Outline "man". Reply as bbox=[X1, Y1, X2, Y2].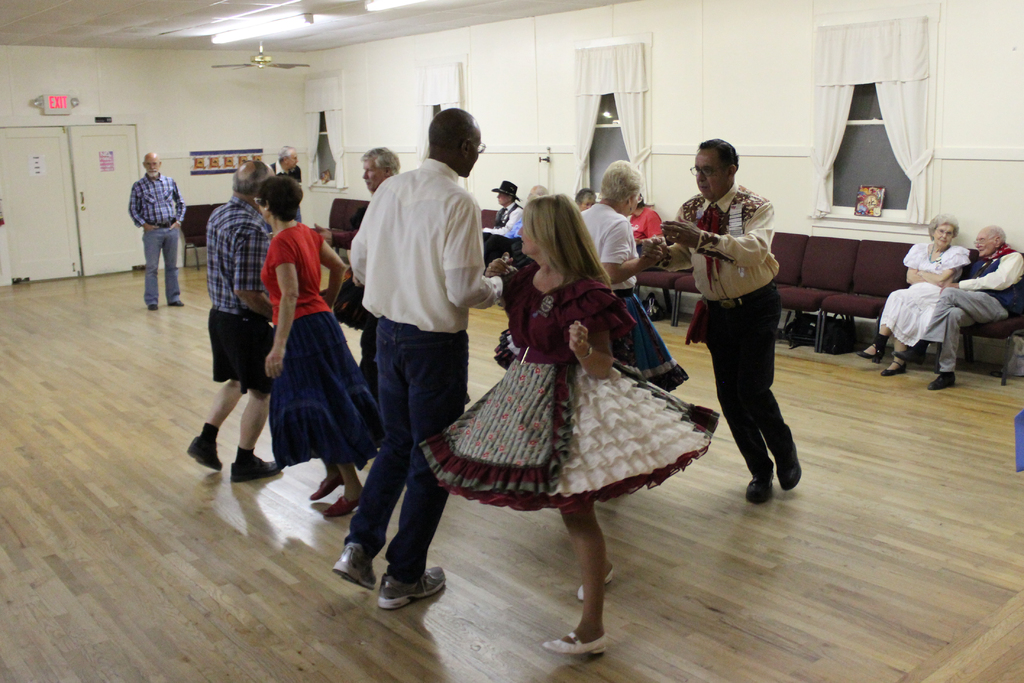
bbox=[188, 159, 284, 483].
